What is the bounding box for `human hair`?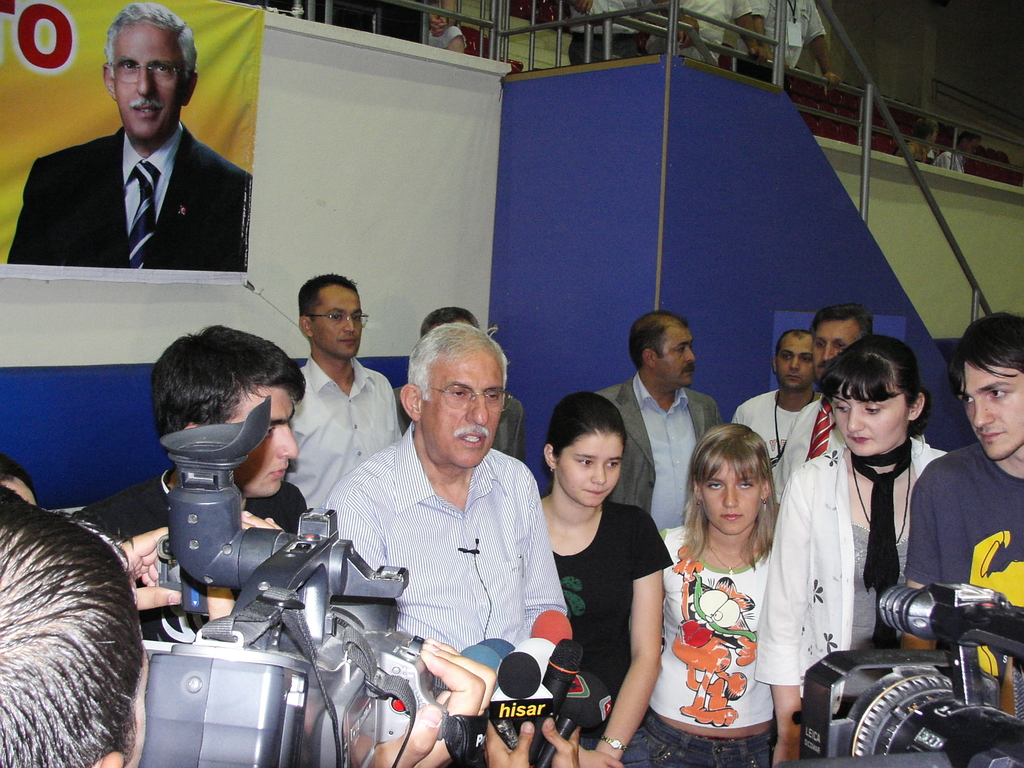
x1=407, y1=320, x2=514, y2=406.
